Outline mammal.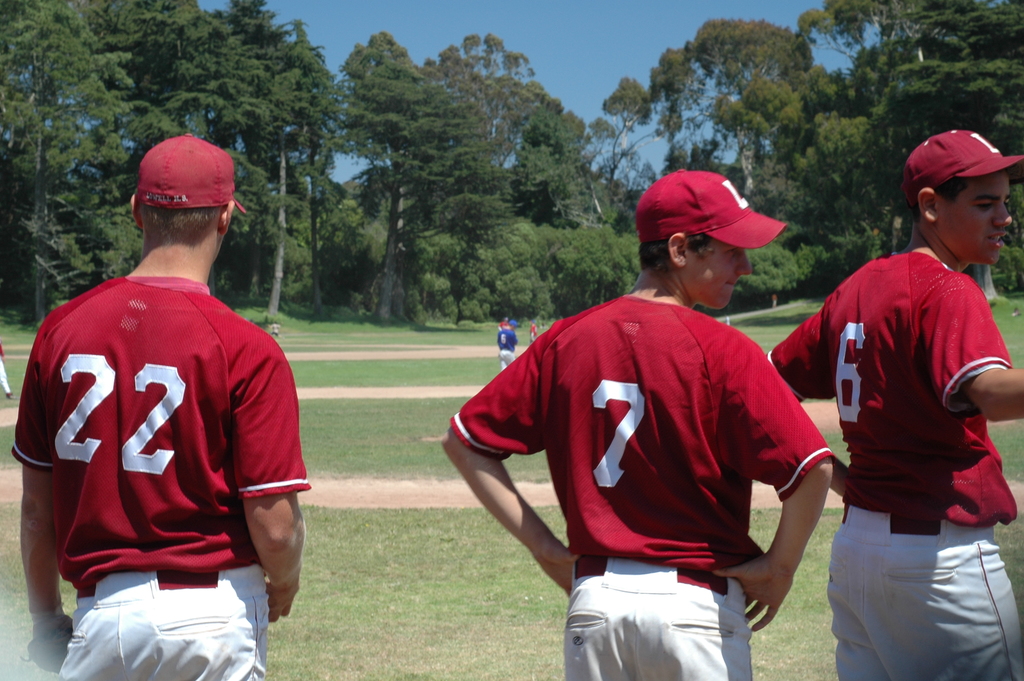
Outline: rect(529, 316, 536, 340).
